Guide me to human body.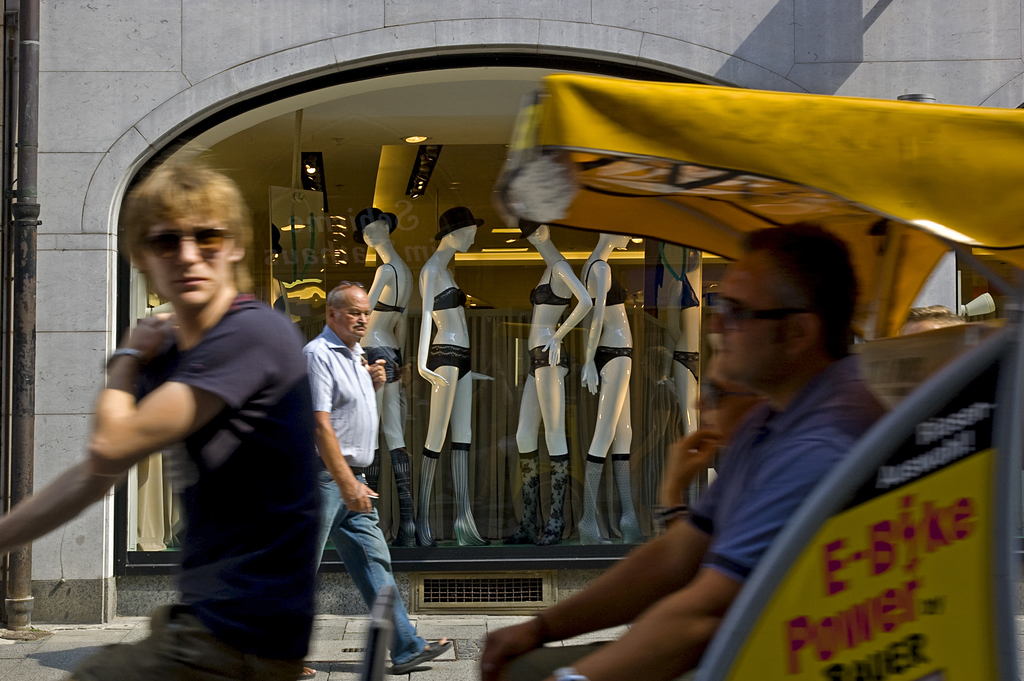
Guidance: crop(501, 251, 595, 541).
